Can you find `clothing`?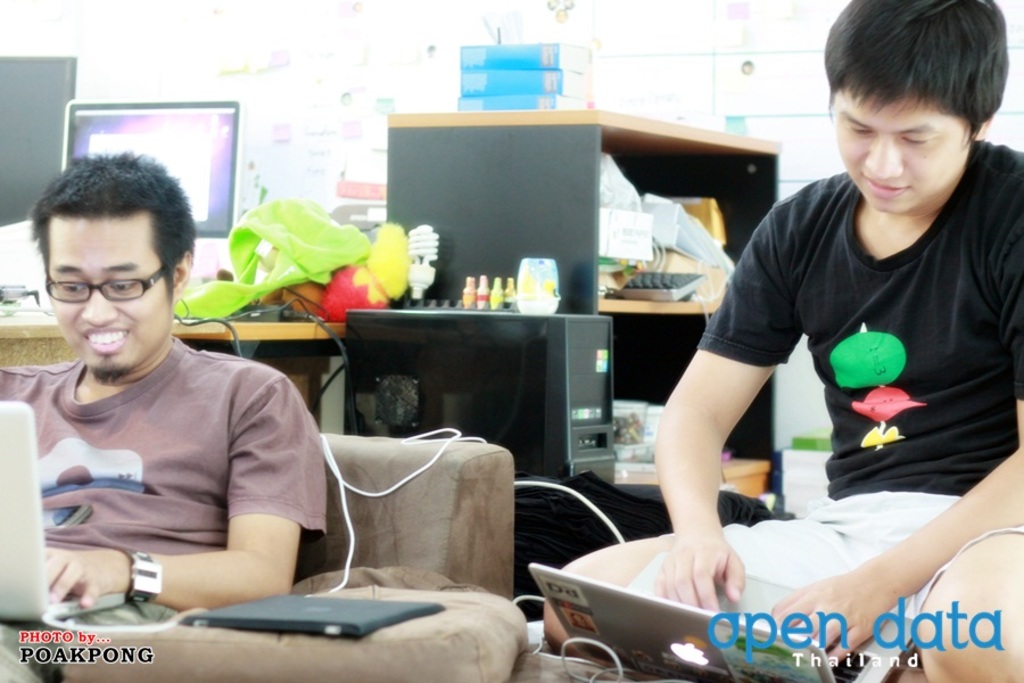
Yes, bounding box: l=722, t=486, r=1023, b=619.
